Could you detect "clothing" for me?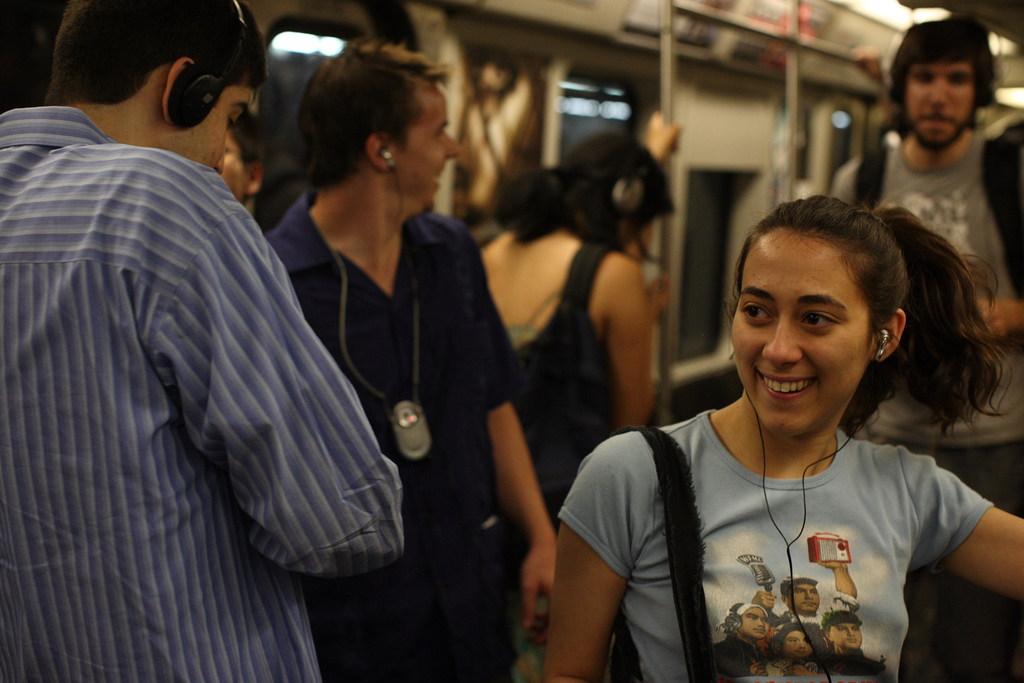
Detection result: <region>828, 136, 1020, 682</region>.
